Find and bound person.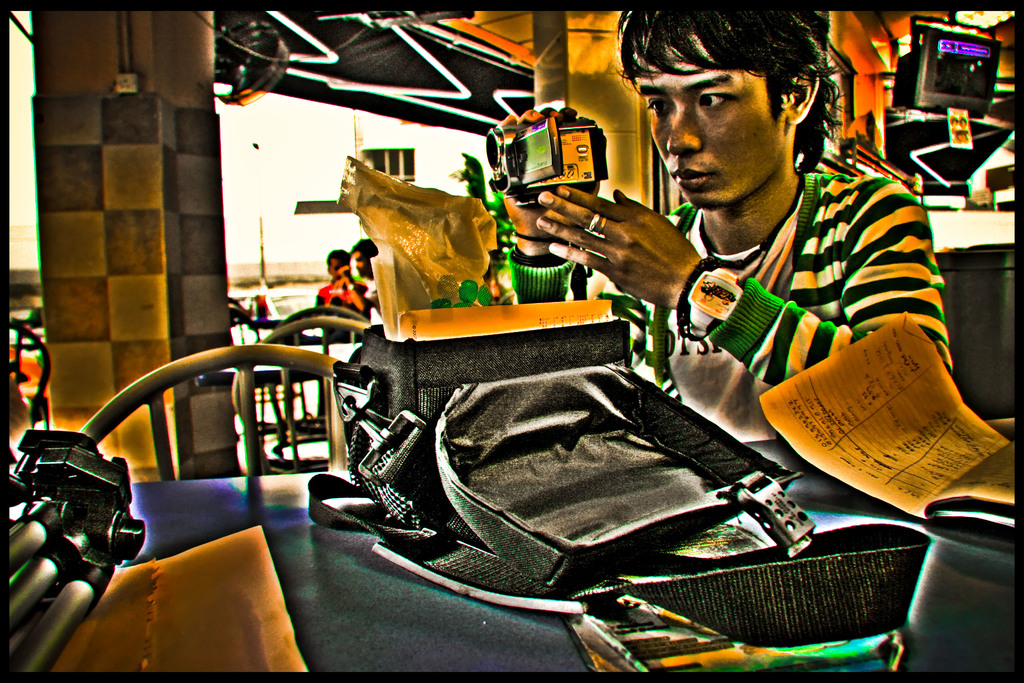
Bound: <box>315,249,371,334</box>.
